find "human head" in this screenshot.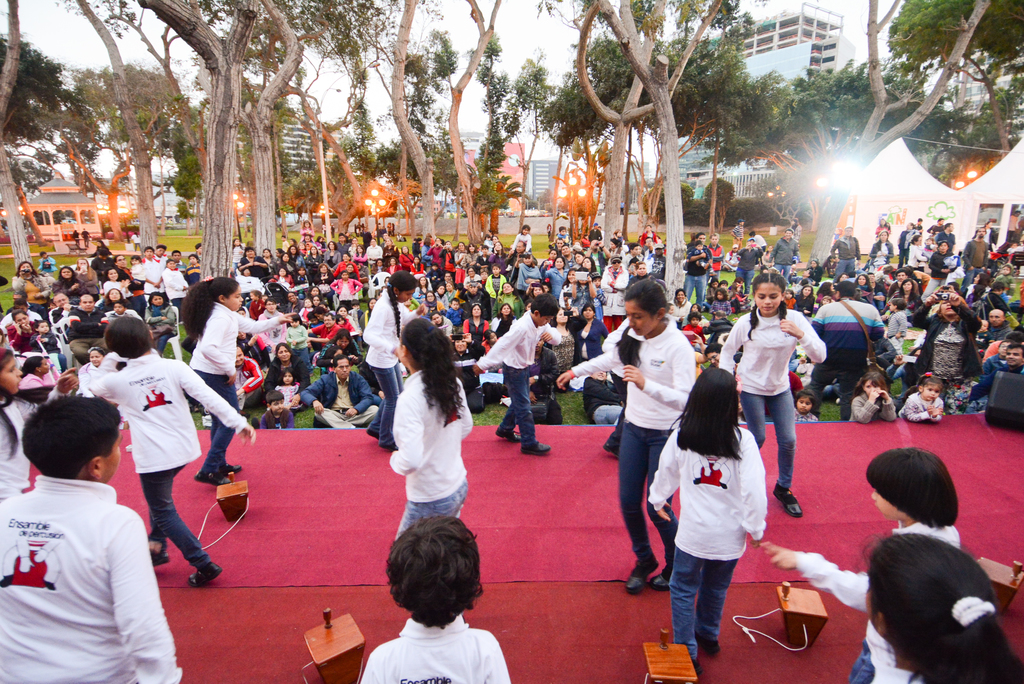
The bounding box for "human head" is (x1=277, y1=344, x2=292, y2=361).
